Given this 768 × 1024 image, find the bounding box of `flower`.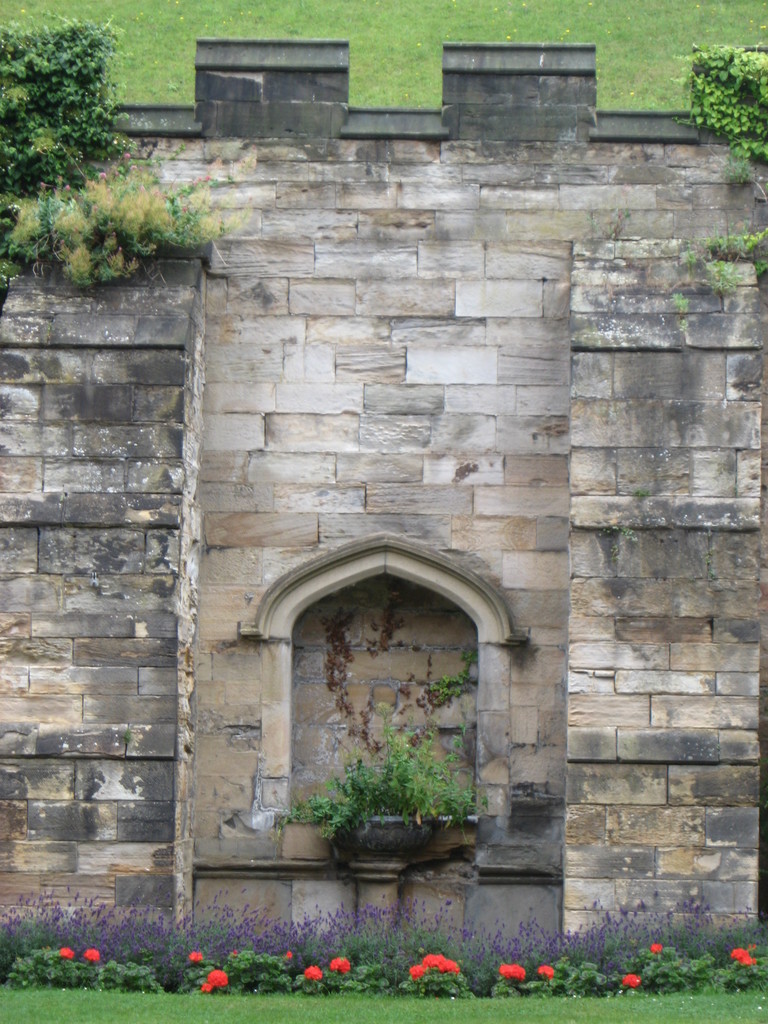
box(623, 974, 639, 988).
